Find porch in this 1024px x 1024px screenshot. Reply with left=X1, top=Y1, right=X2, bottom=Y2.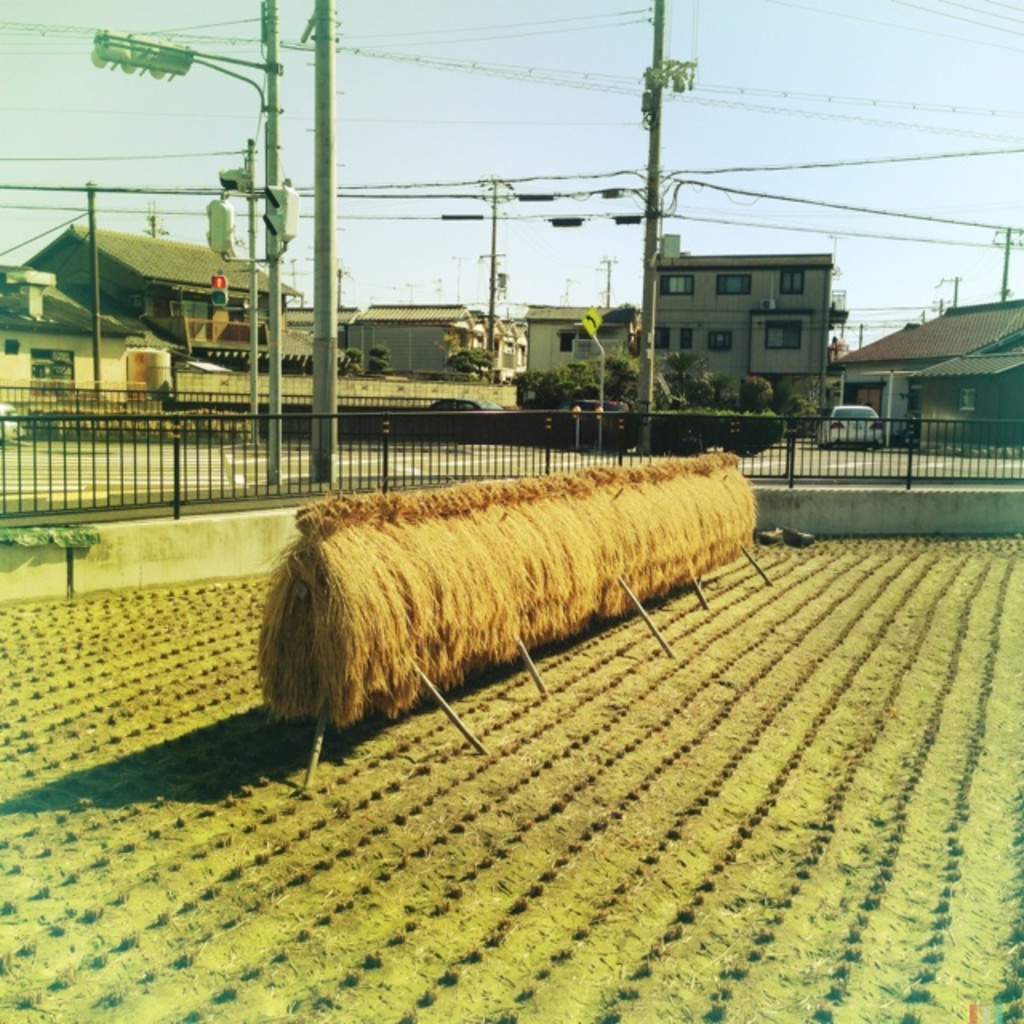
left=320, top=302, right=483, bottom=374.
